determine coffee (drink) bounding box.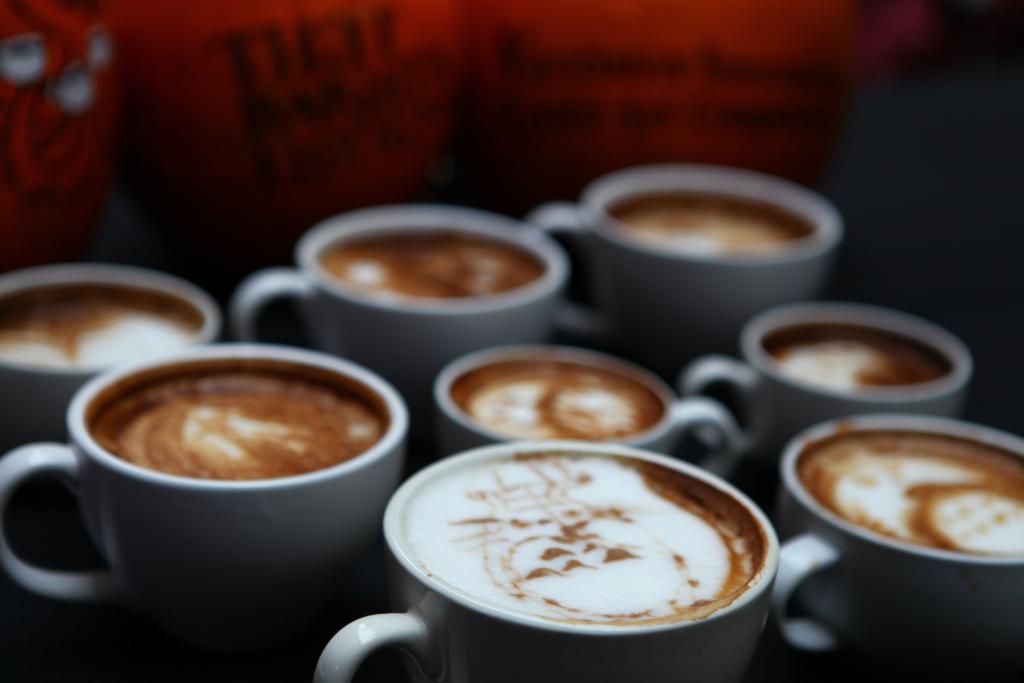
Determined: x1=371 y1=446 x2=772 y2=668.
